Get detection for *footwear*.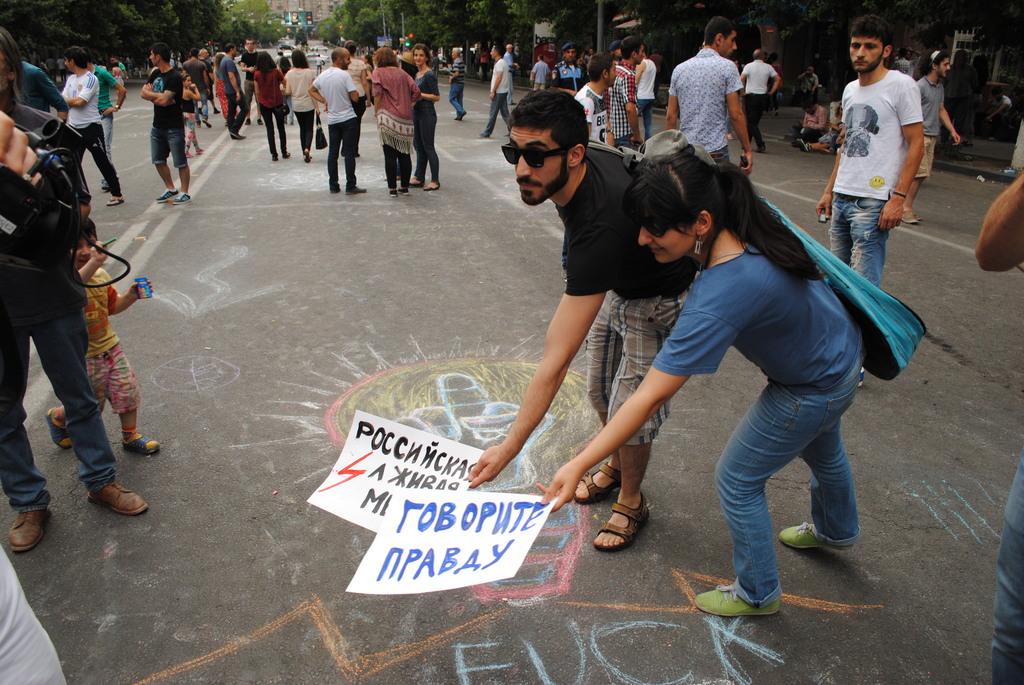
Detection: 477:132:490:139.
